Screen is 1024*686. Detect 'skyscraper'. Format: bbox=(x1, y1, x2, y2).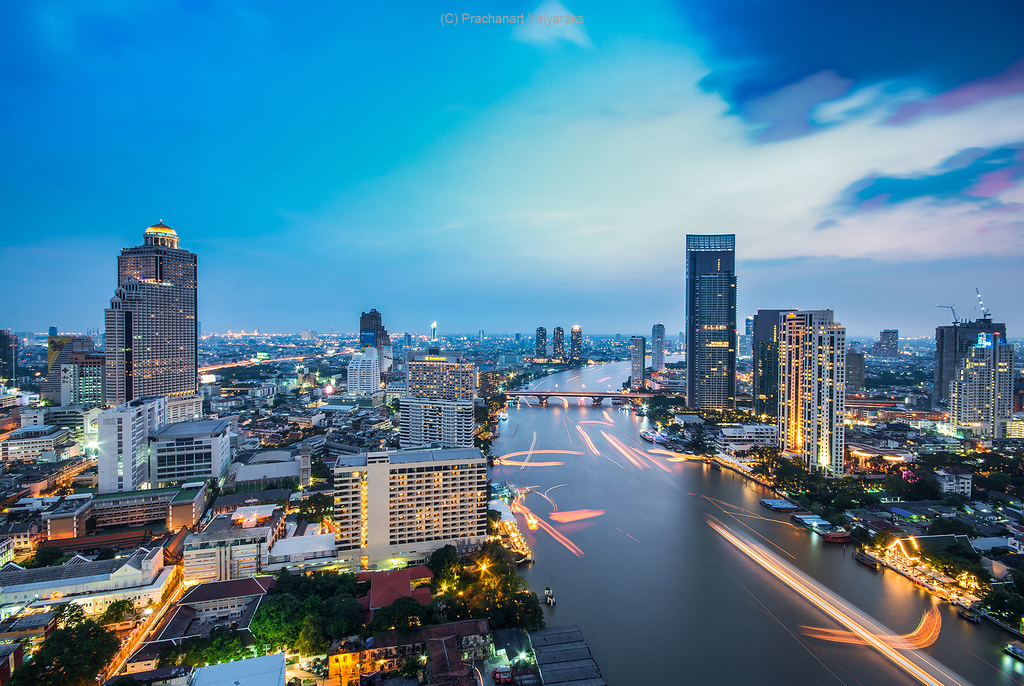
bbox=(945, 329, 1009, 430).
